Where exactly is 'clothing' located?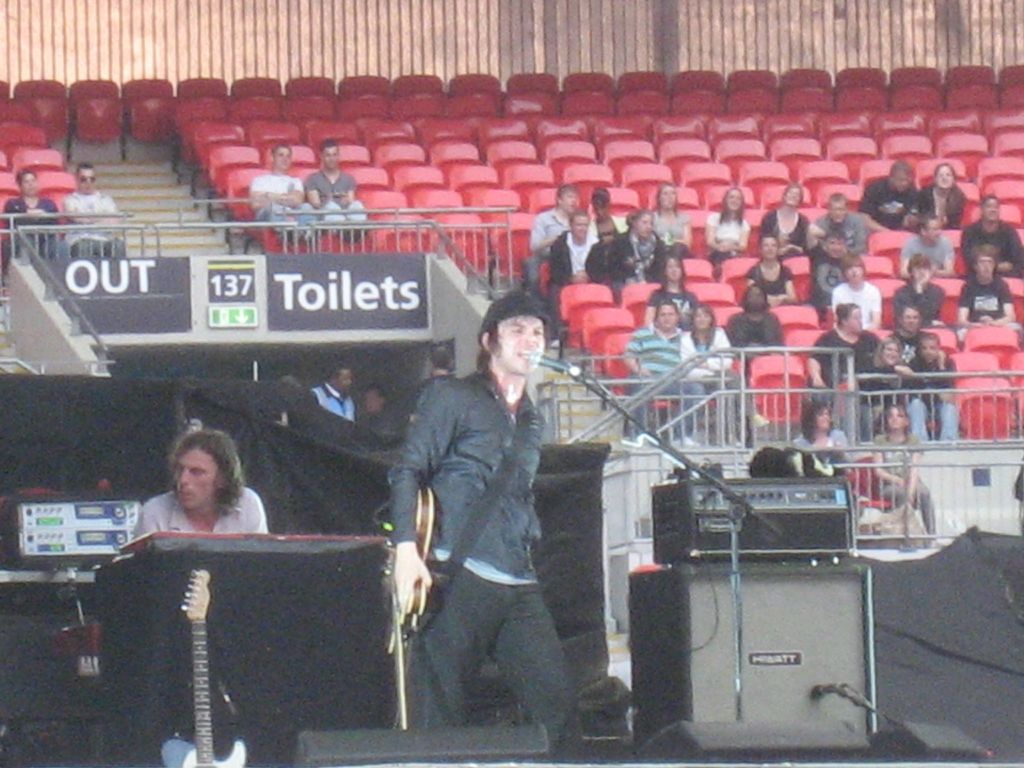
Its bounding box is bbox(645, 289, 697, 321).
